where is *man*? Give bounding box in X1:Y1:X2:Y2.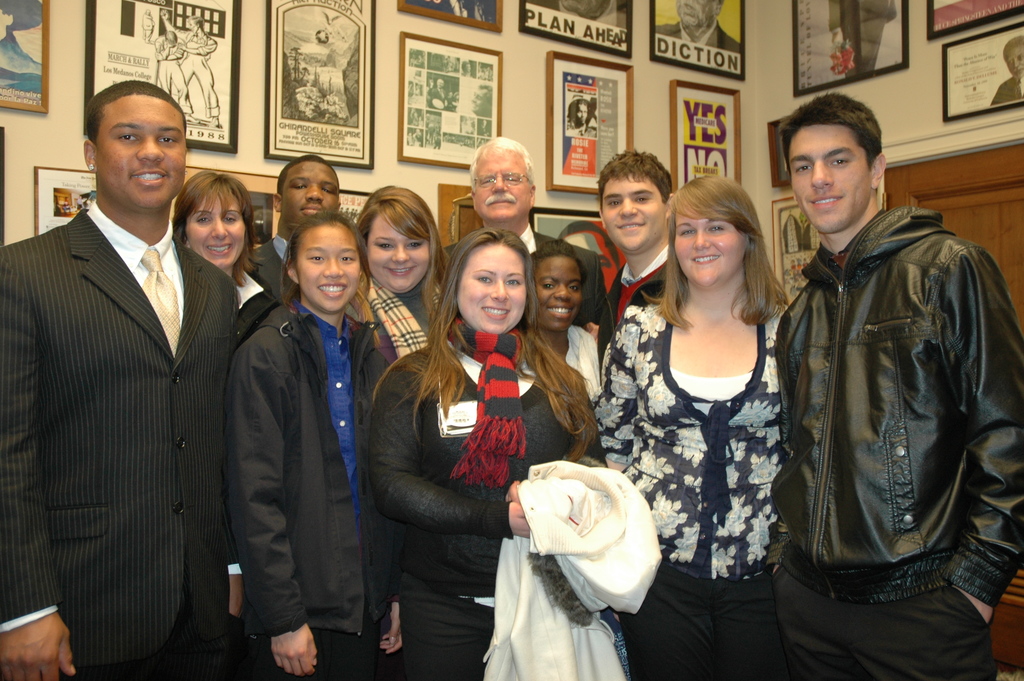
0:76:273:680.
